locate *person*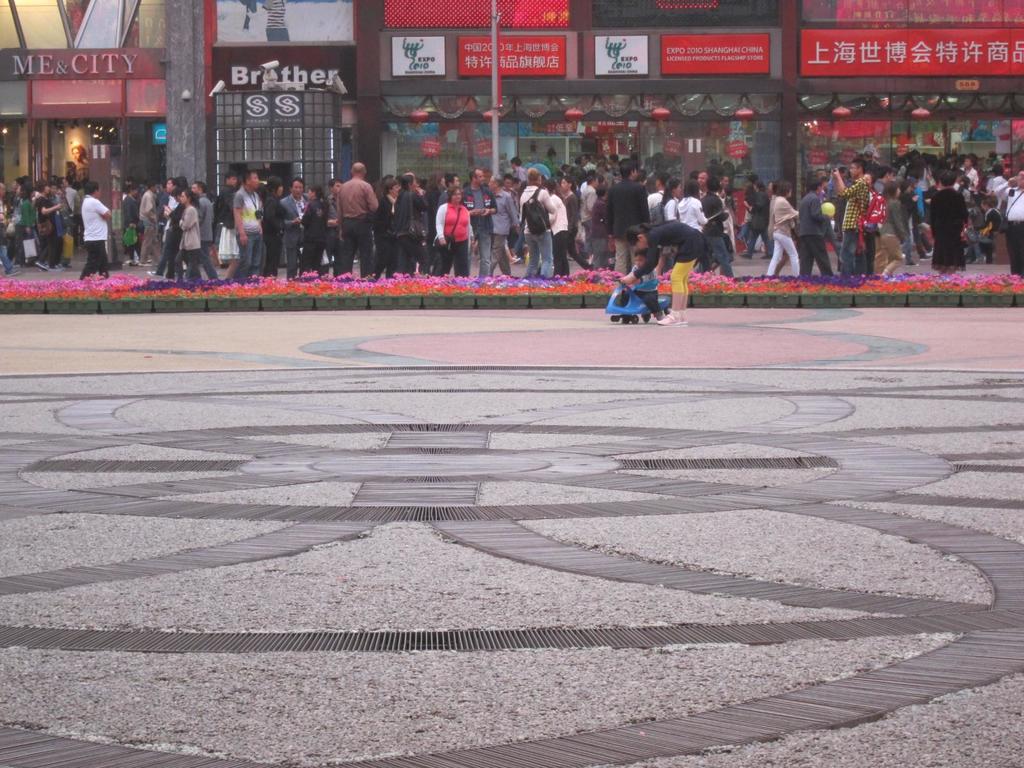
select_region(72, 143, 88, 182)
